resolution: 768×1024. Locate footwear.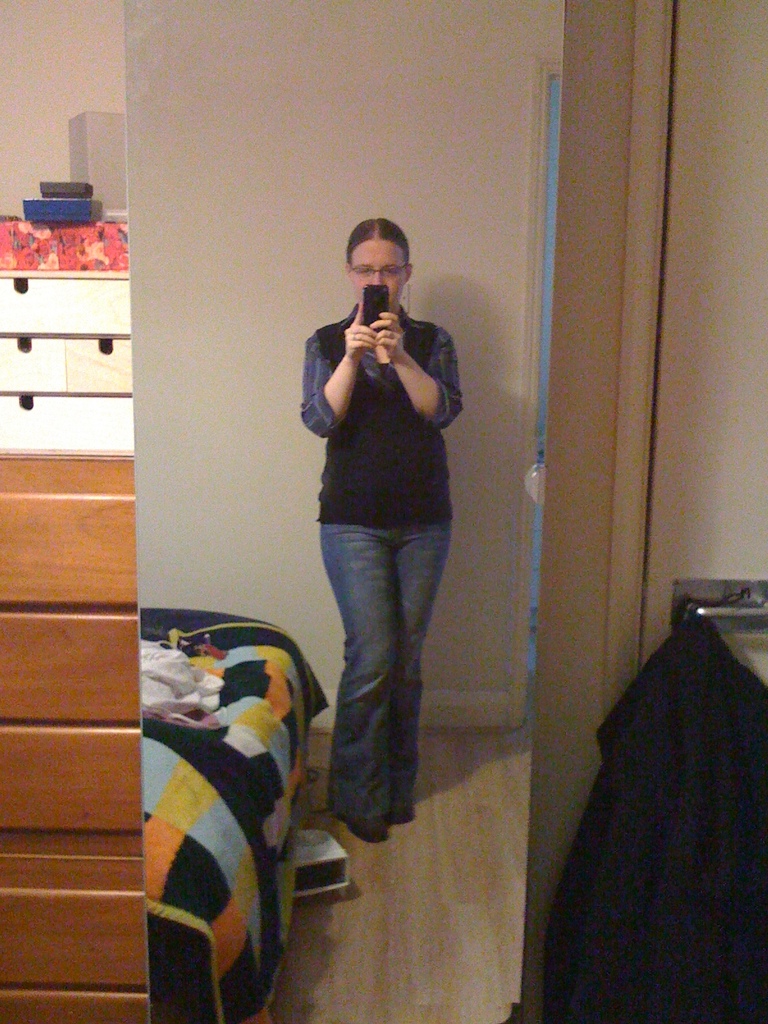
[x1=383, y1=790, x2=415, y2=828].
